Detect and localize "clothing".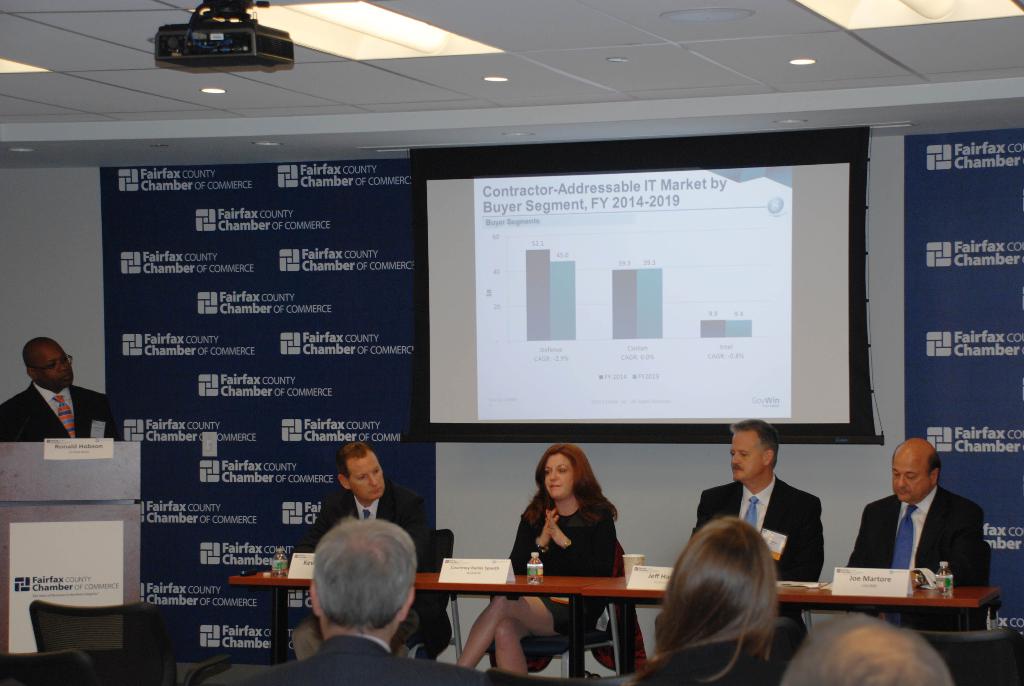
Localized at left=504, top=487, right=621, bottom=633.
